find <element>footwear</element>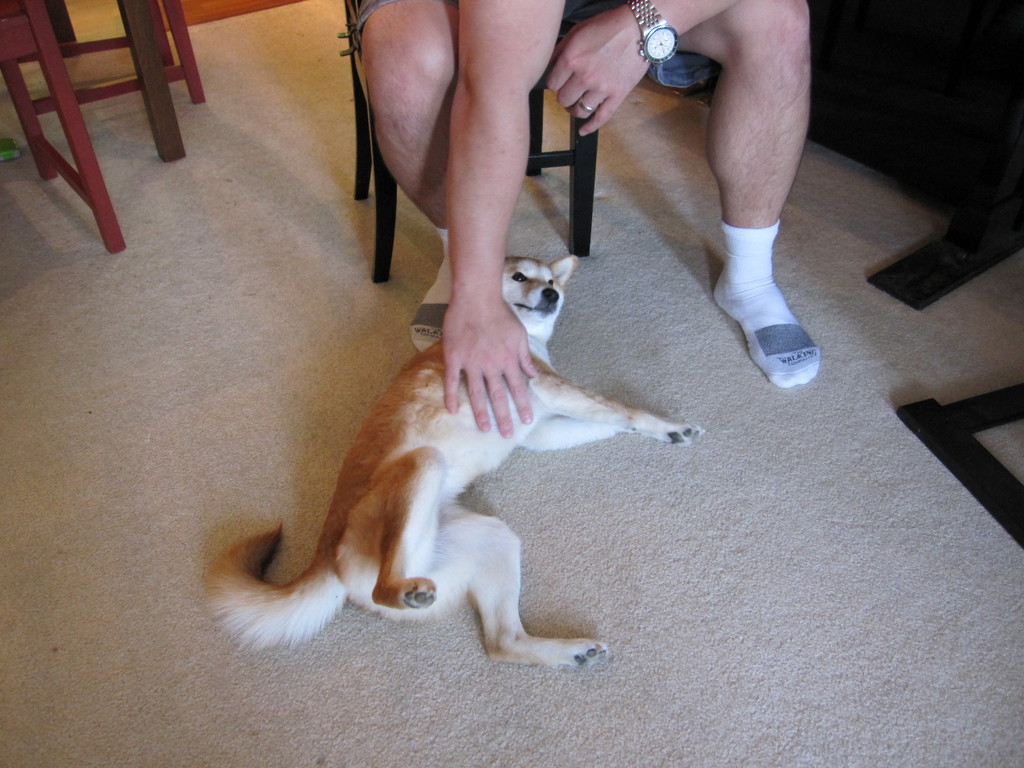
(719, 236, 827, 401)
